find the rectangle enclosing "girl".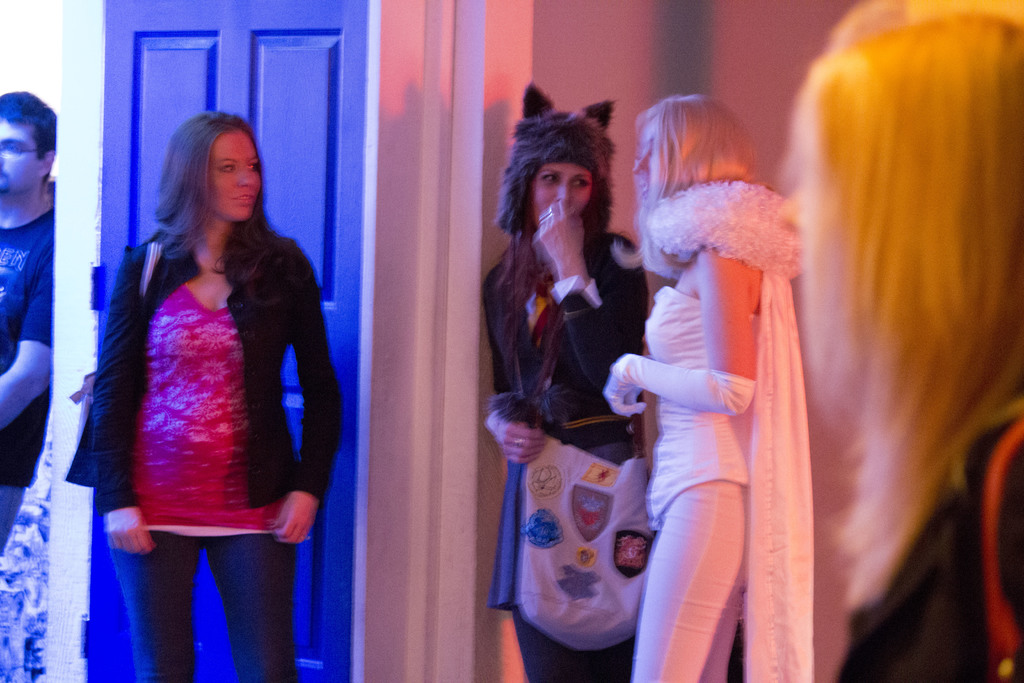
68:110:345:682.
